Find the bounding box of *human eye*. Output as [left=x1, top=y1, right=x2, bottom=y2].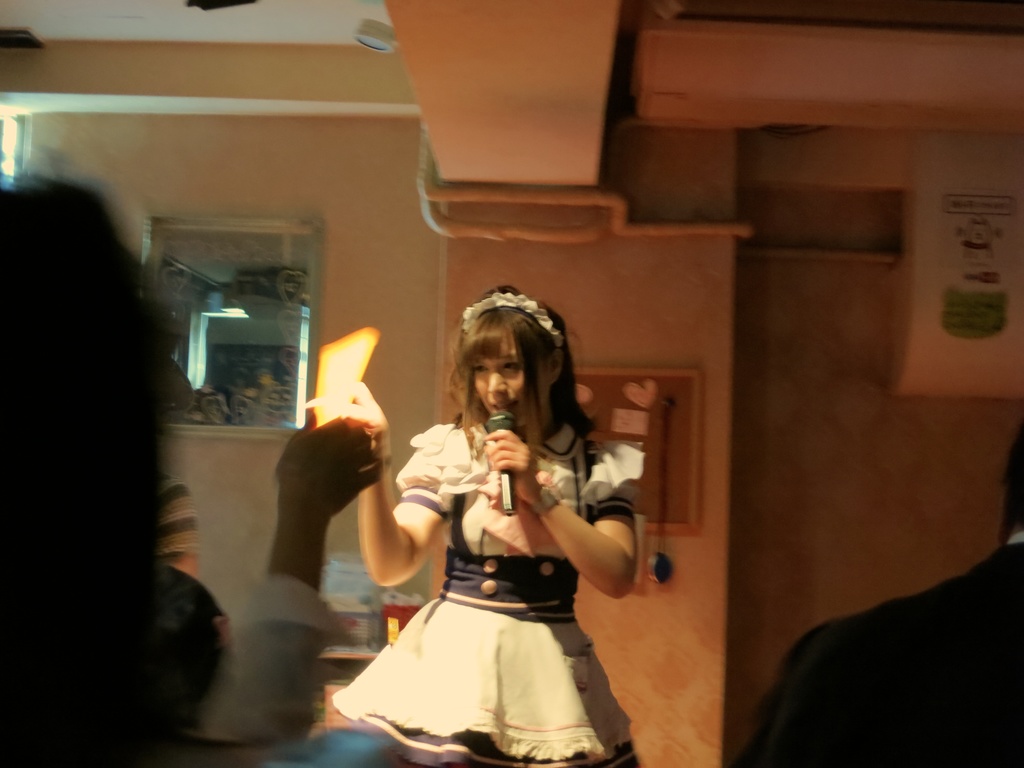
[left=502, top=358, right=522, bottom=372].
